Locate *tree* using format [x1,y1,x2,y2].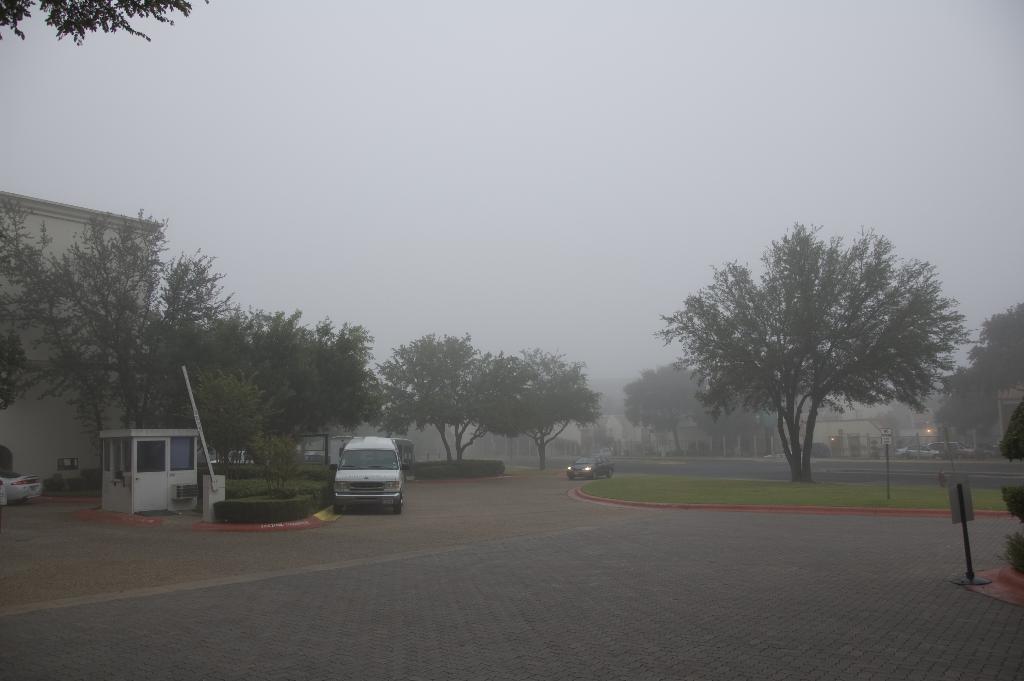
[0,0,210,45].
